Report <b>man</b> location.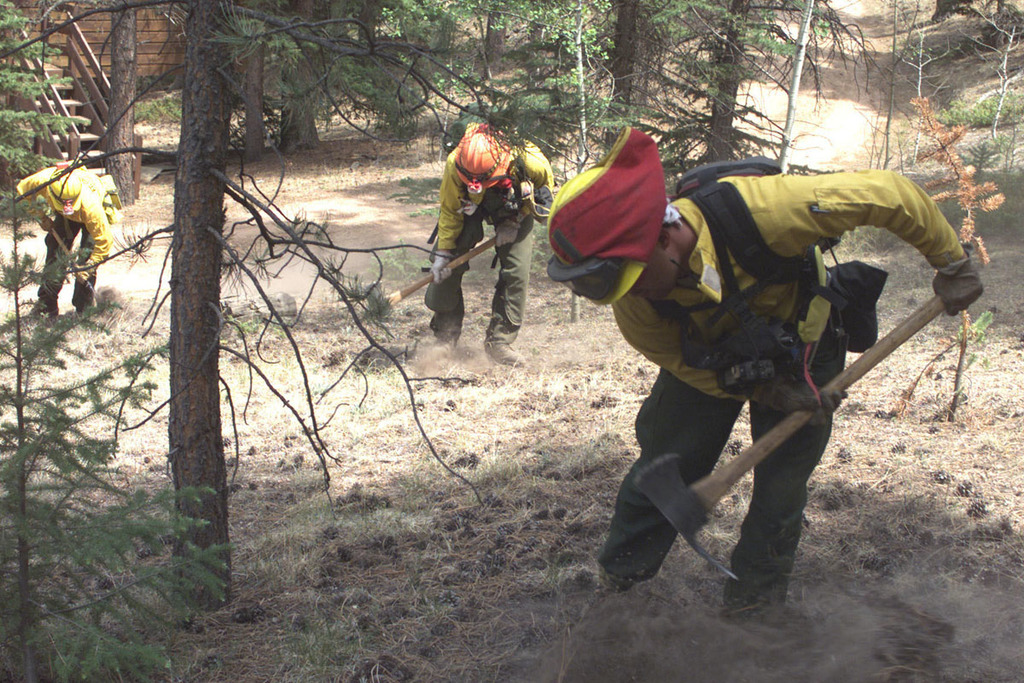
Report: locate(425, 127, 555, 360).
